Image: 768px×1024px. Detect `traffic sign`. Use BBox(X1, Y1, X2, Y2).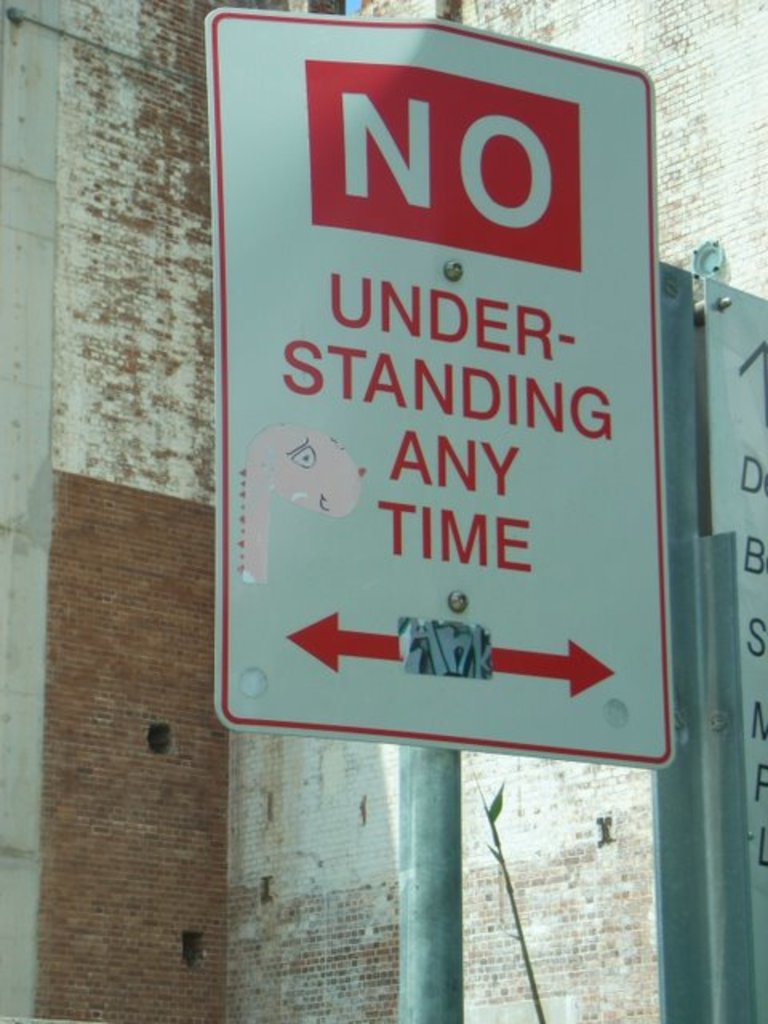
BBox(206, 14, 670, 773).
